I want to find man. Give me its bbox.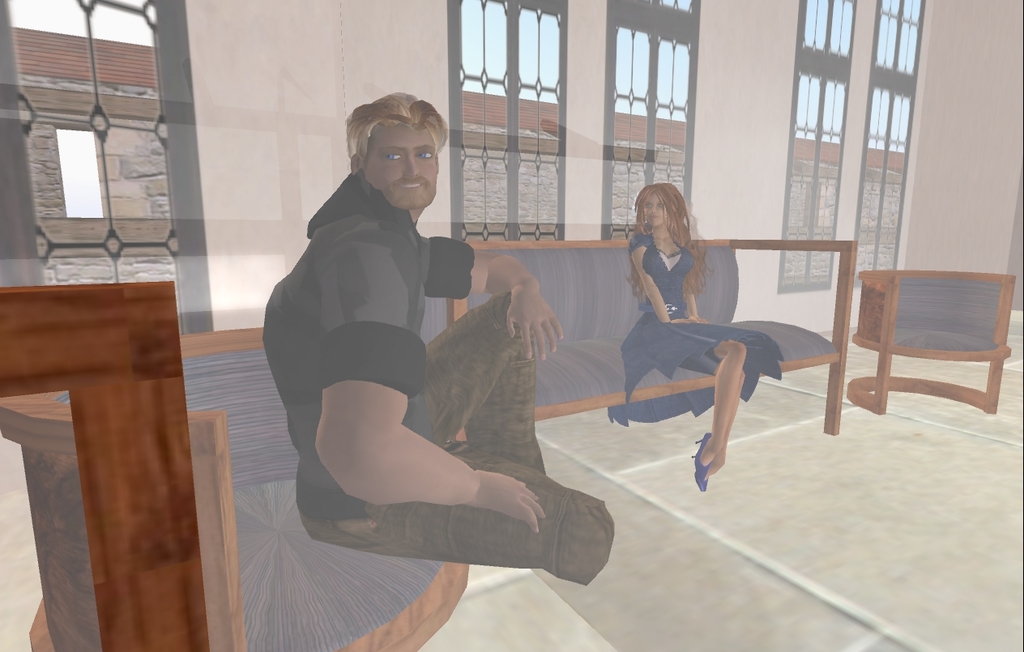
Rect(248, 89, 598, 616).
